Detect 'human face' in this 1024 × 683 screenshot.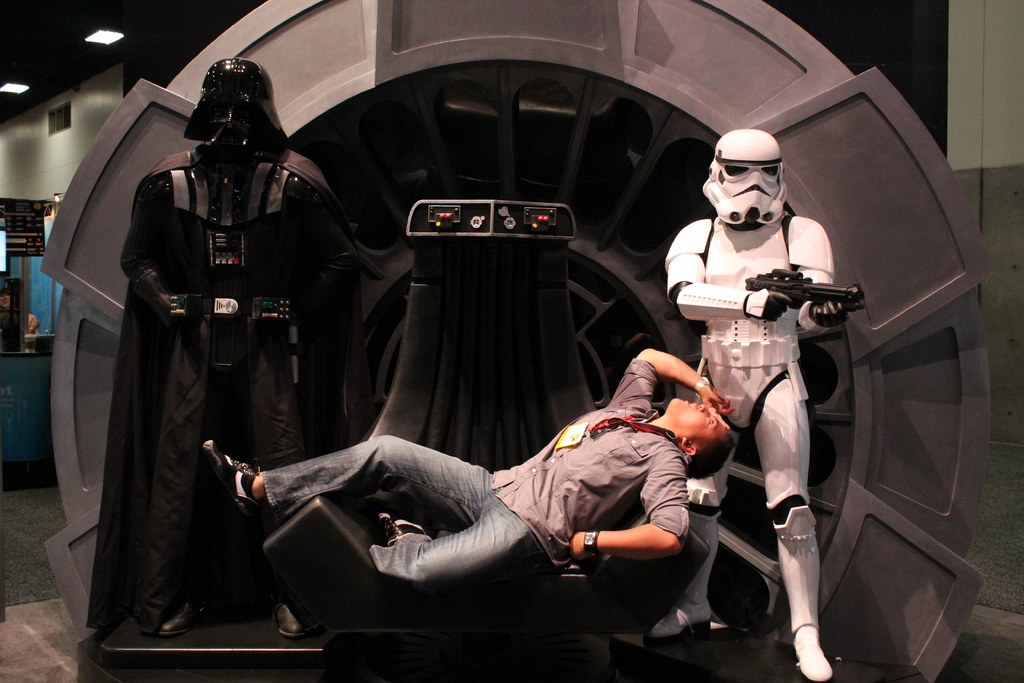
Detection: (207, 86, 264, 144).
